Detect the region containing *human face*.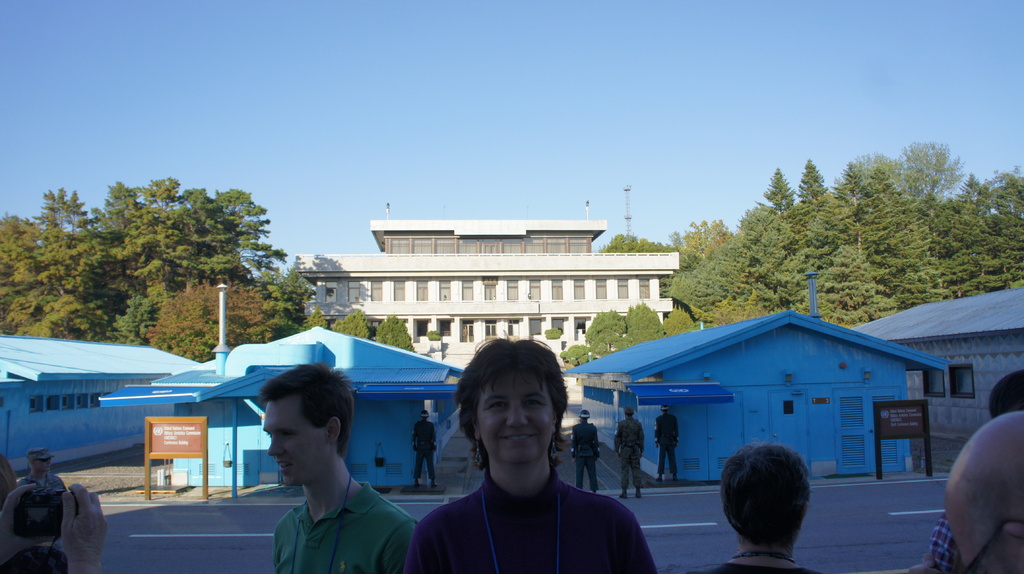
Rect(38, 461, 53, 475).
